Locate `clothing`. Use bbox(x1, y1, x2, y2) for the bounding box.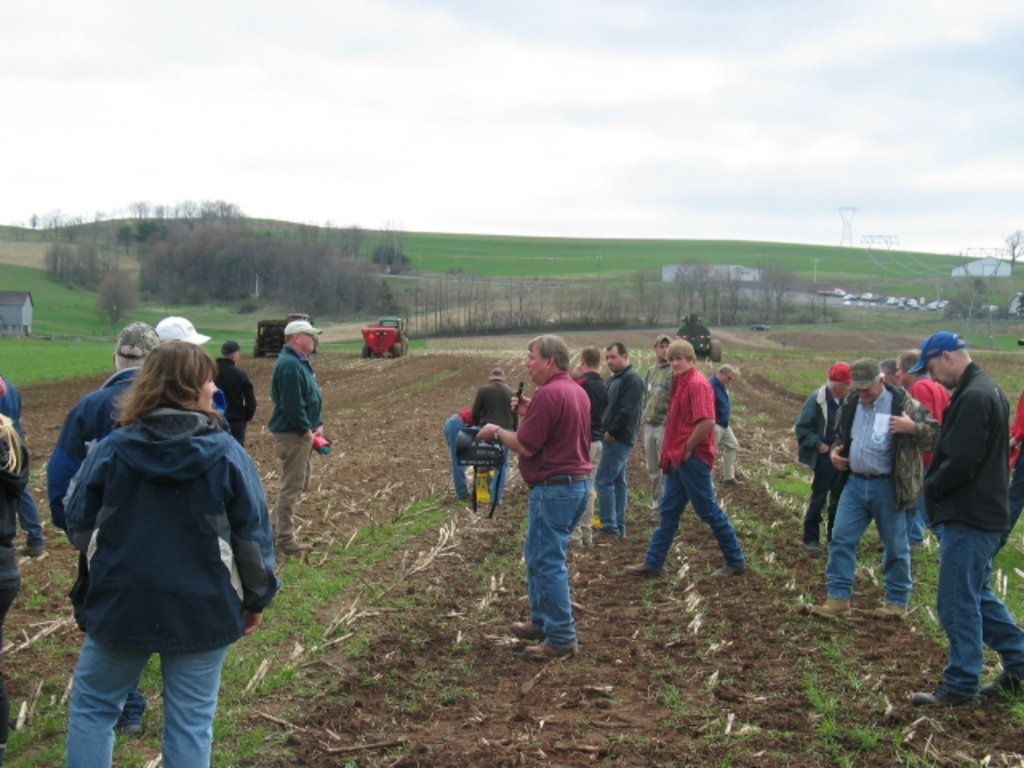
bbox(440, 410, 472, 502).
